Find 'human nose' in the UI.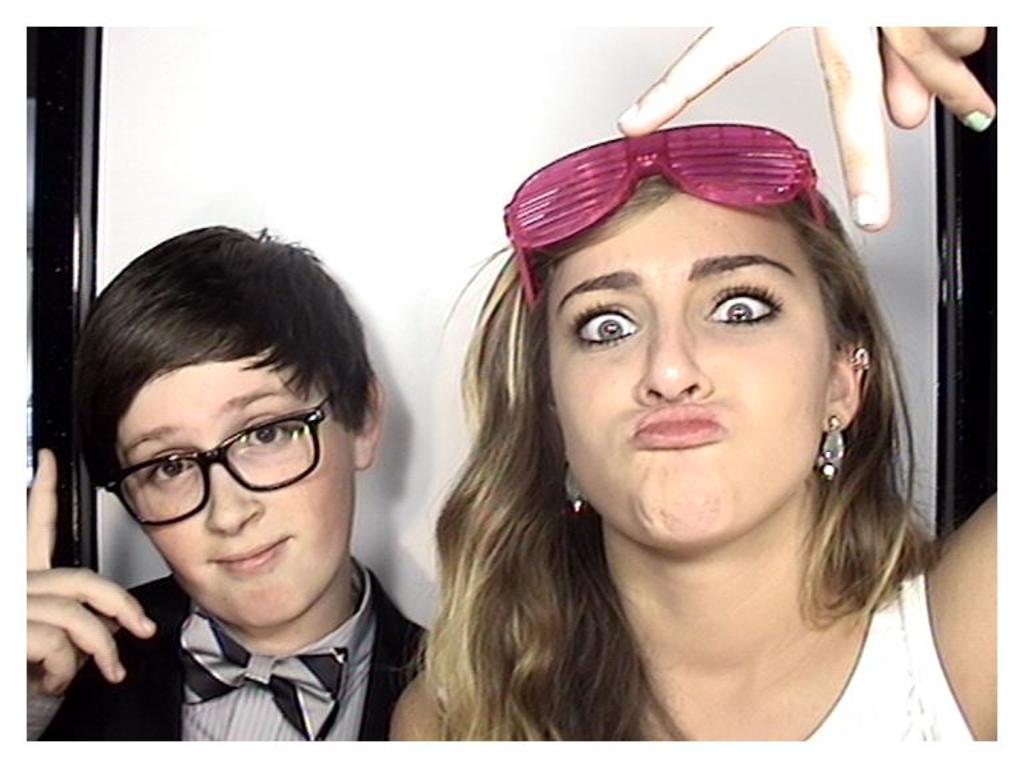
UI element at rect(631, 304, 715, 405).
